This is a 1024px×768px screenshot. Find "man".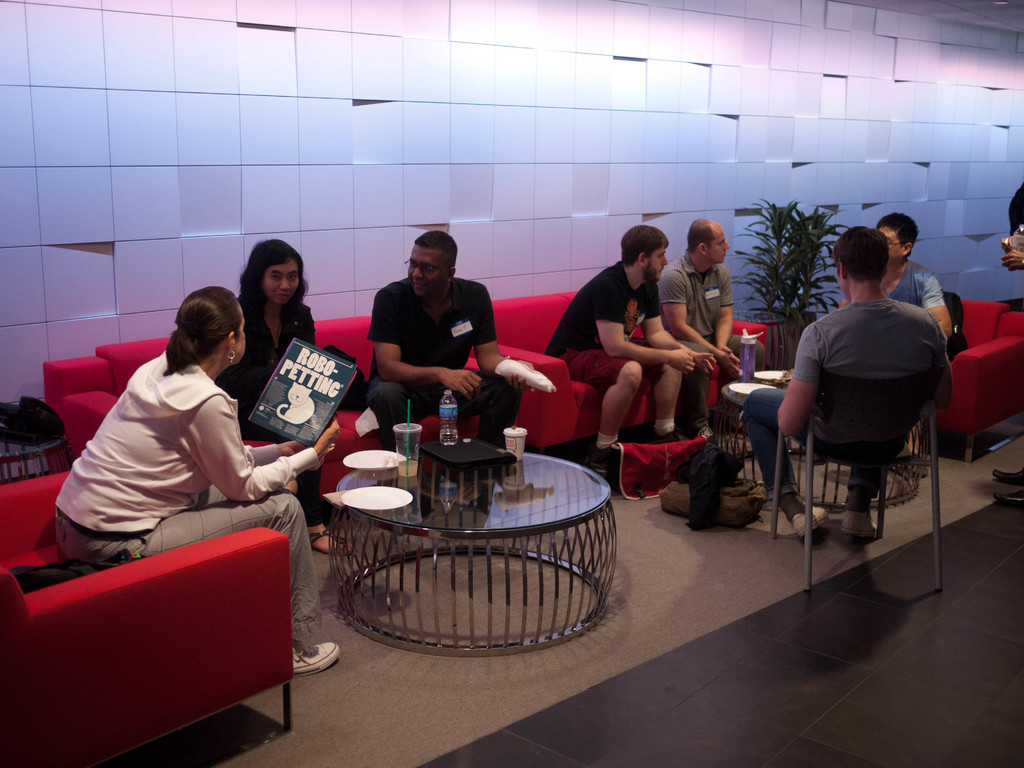
Bounding box: select_region(362, 229, 554, 466).
